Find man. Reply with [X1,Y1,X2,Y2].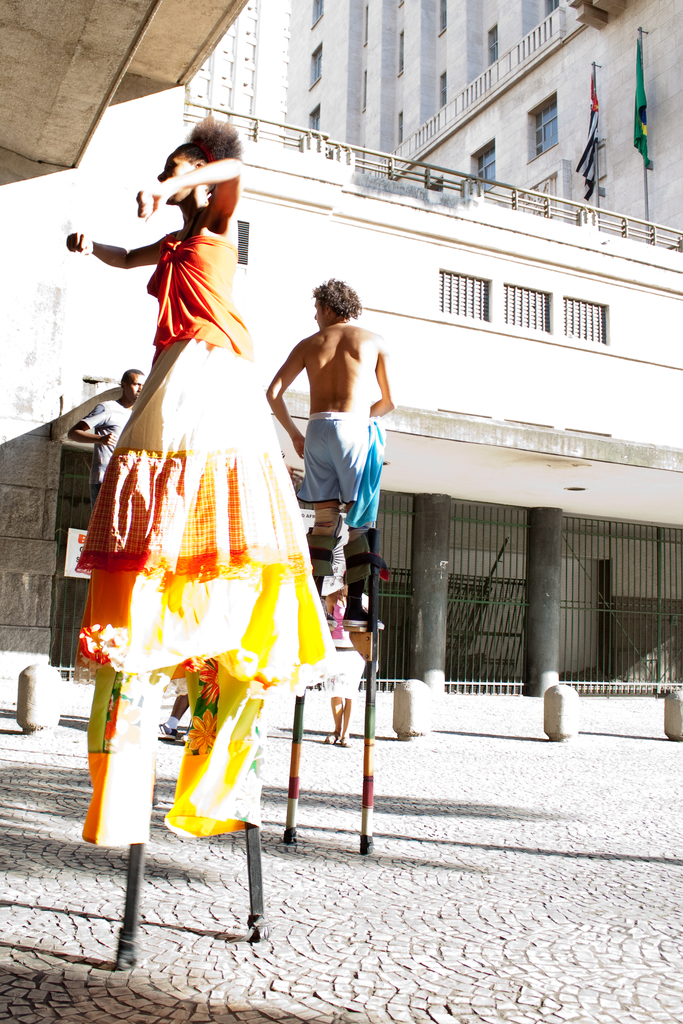
[73,368,143,508].
